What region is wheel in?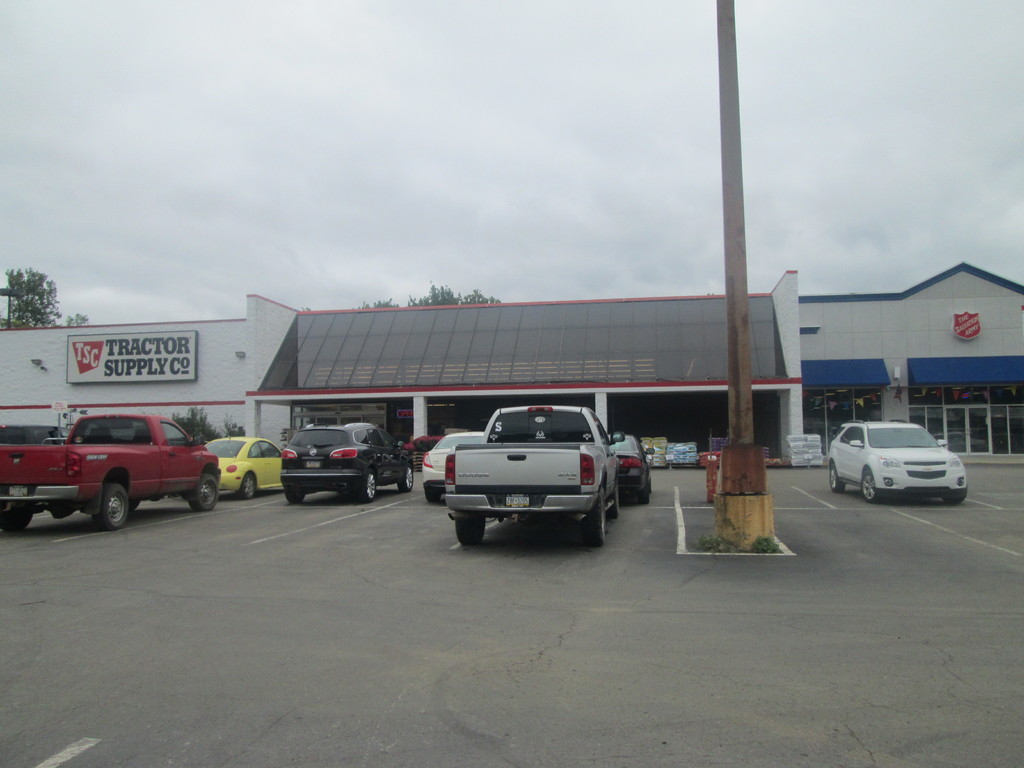
bbox=[607, 481, 620, 516].
